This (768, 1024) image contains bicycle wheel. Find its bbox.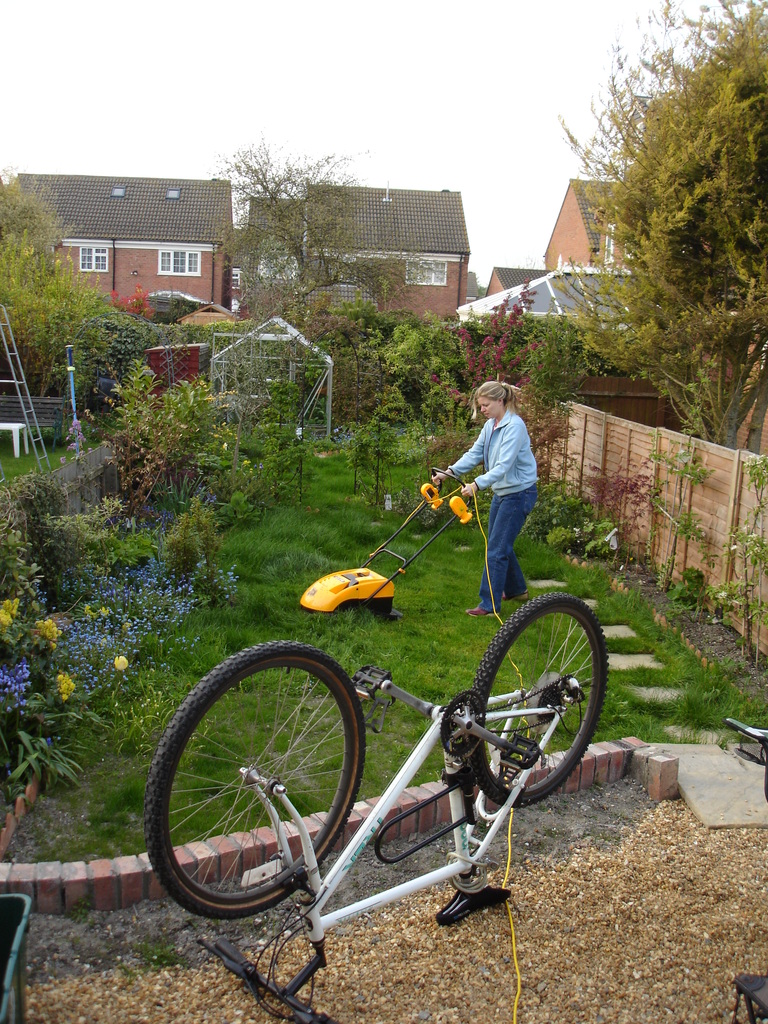
143,638,365,918.
